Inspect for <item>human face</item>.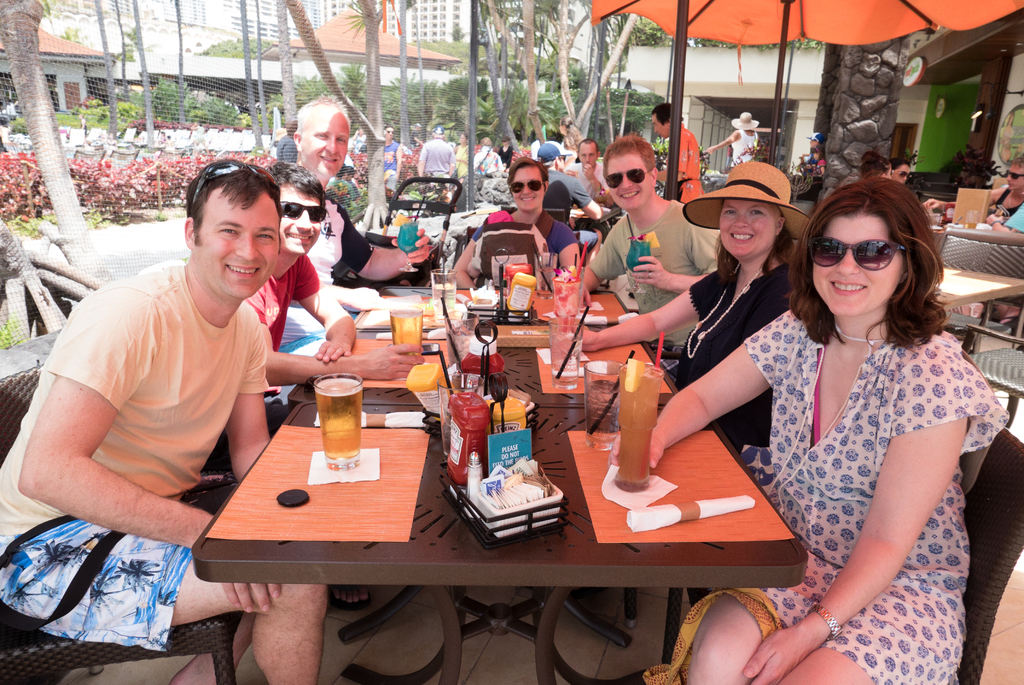
Inspection: bbox=[506, 172, 543, 213].
